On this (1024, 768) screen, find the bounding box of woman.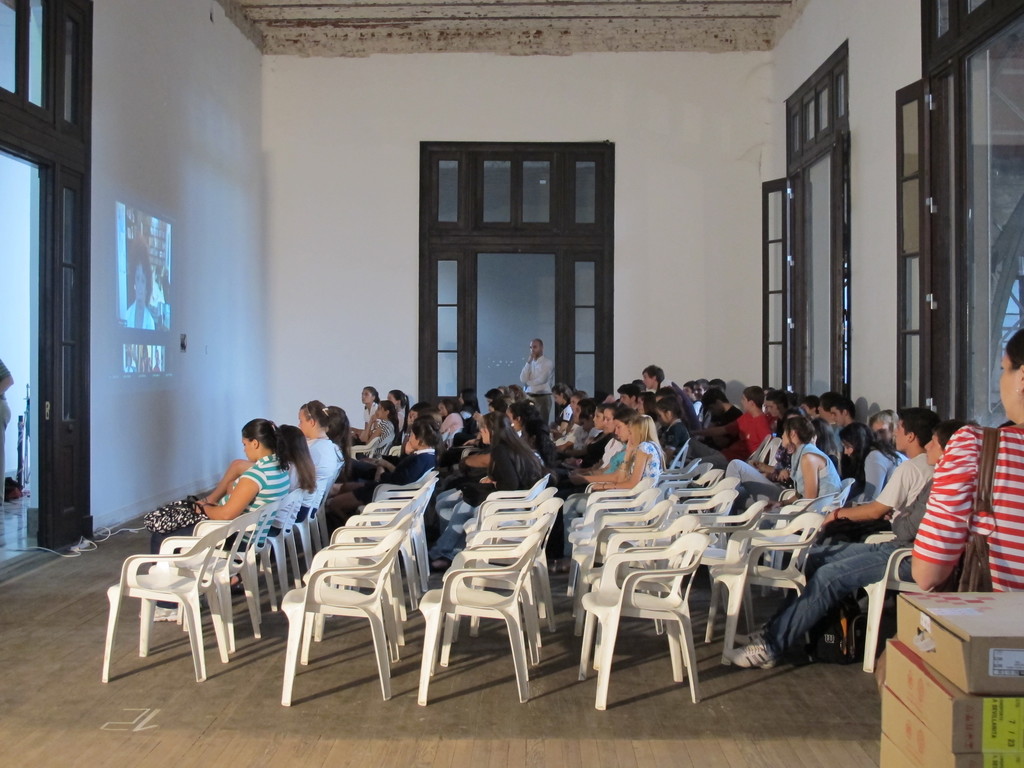
Bounding box: <bbox>386, 387, 413, 431</bbox>.
